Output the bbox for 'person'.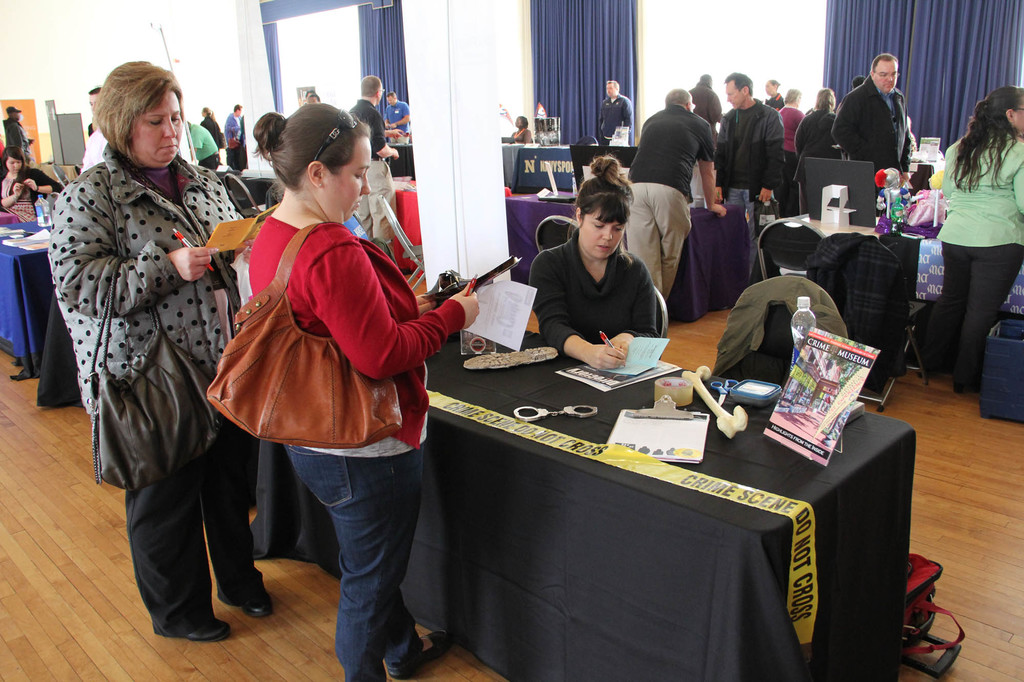
626,84,725,299.
